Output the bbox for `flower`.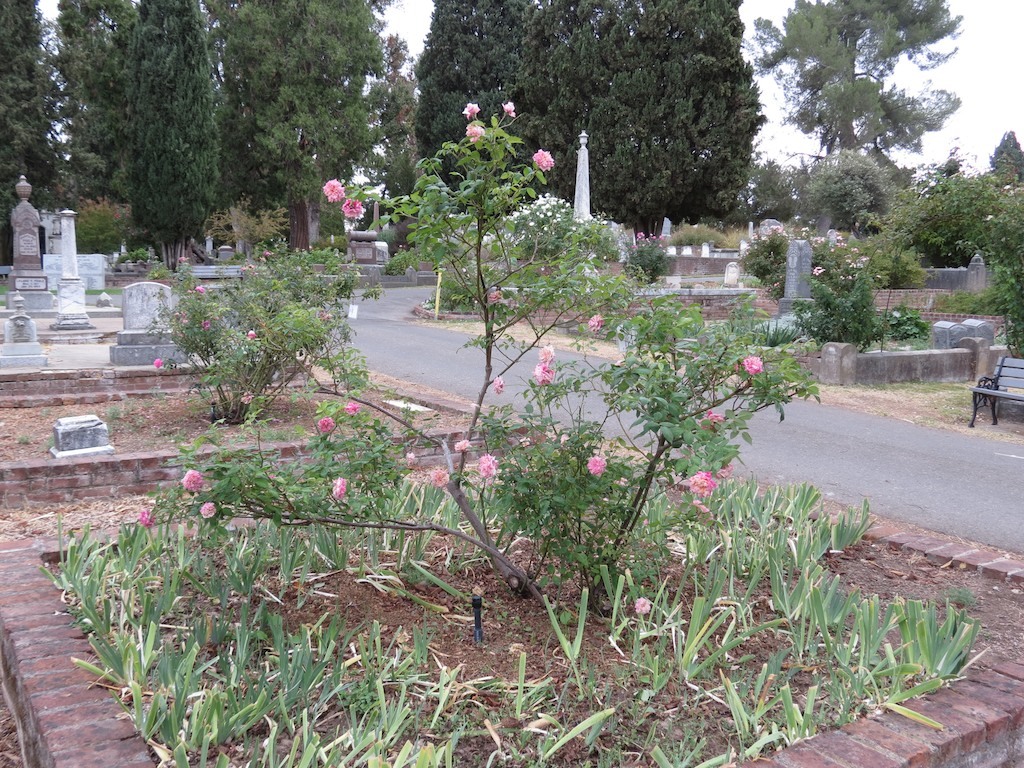
box=[531, 147, 554, 171].
